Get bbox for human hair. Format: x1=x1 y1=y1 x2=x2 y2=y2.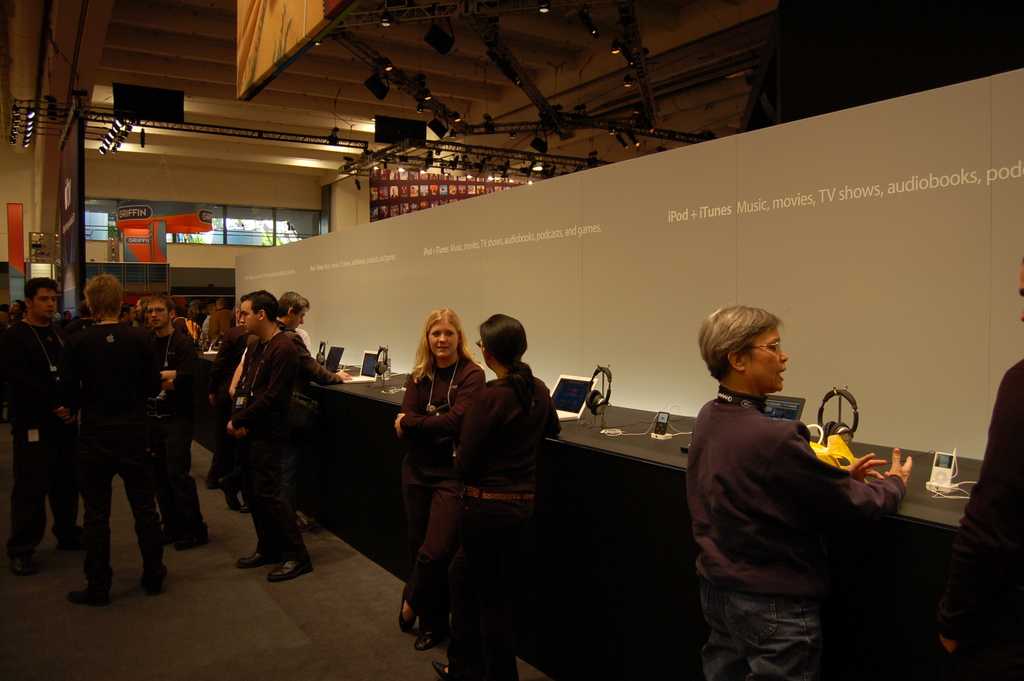
x1=700 y1=308 x2=787 y2=382.
